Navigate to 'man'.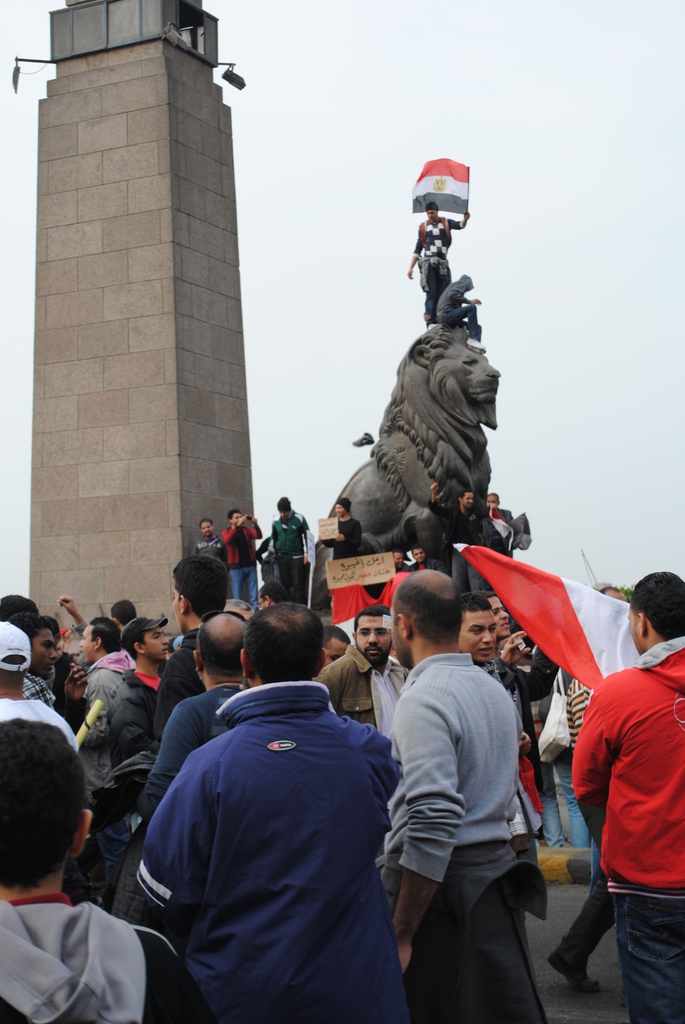
Navigation target: {"left": 404, "top": 202, "right": 472, "bottom": 319}.
